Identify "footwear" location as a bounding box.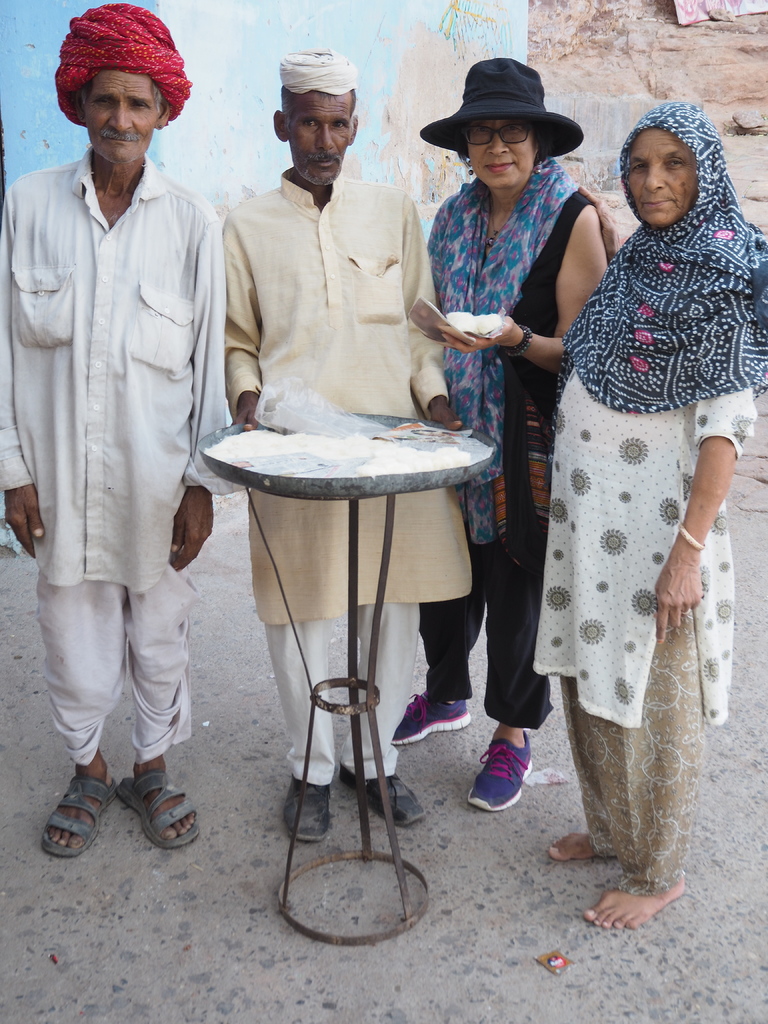
[115, 760, 203, 851].
